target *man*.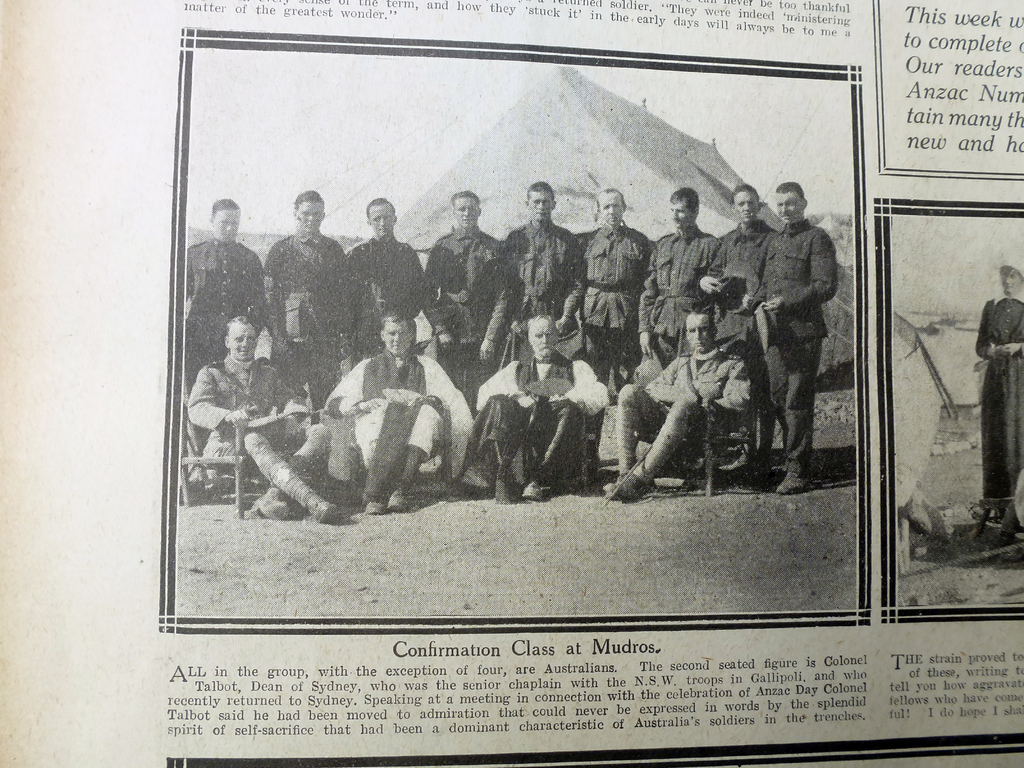
Target region: (x1=184, y1=192, x2=269, y2=390).
